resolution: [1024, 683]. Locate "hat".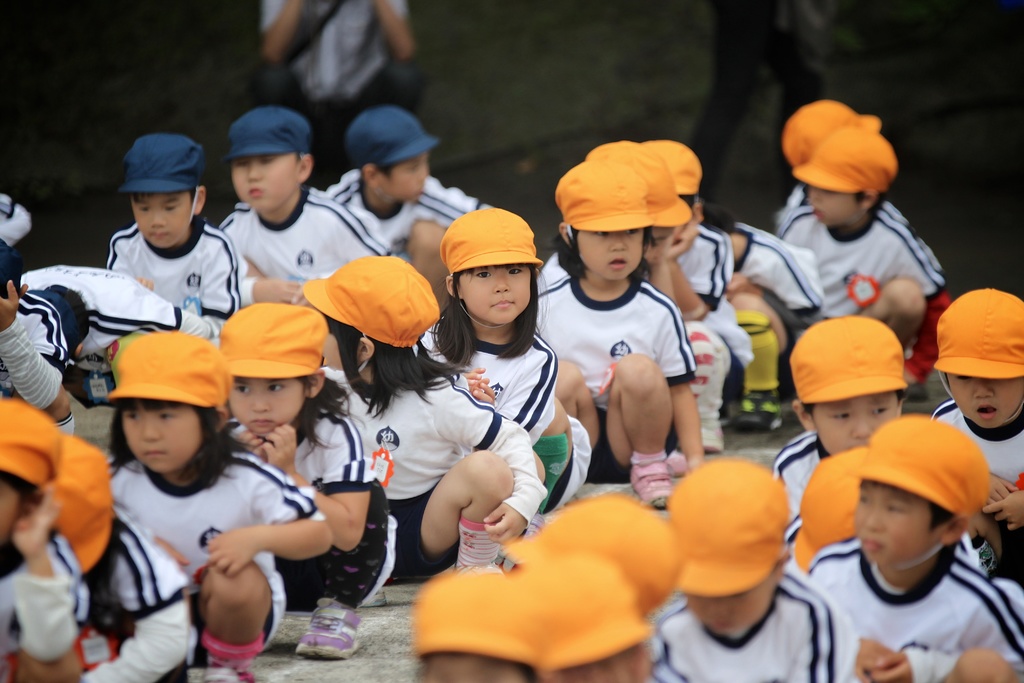
l=792, t=124, r=899, b=195.
